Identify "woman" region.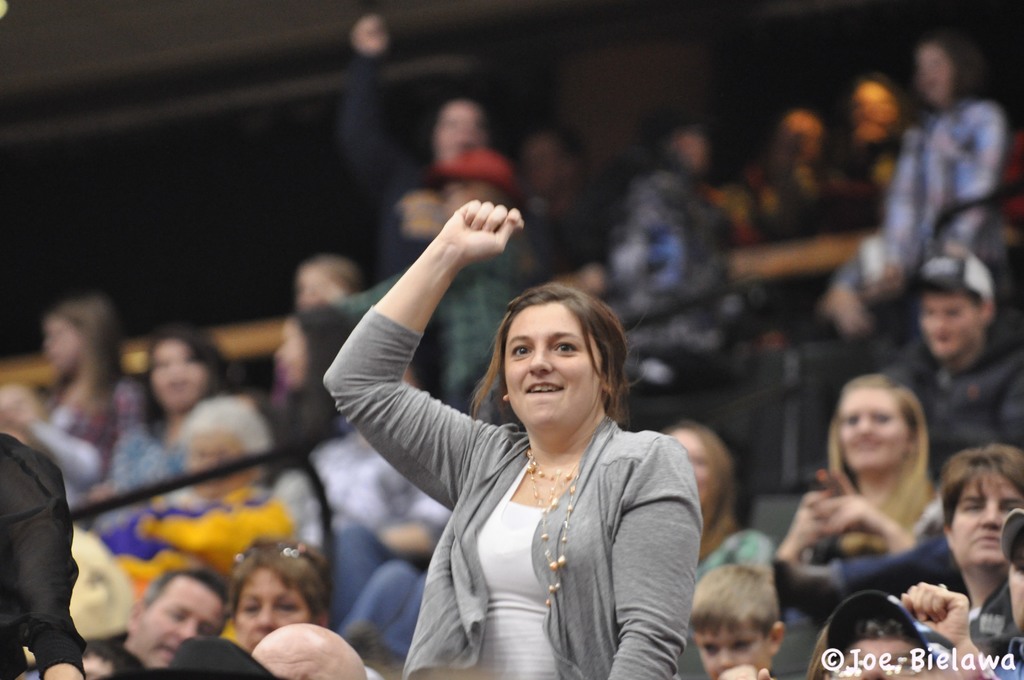
Region: {"left": 0, "top": 291, "right": 150, "bottom": 505}.
